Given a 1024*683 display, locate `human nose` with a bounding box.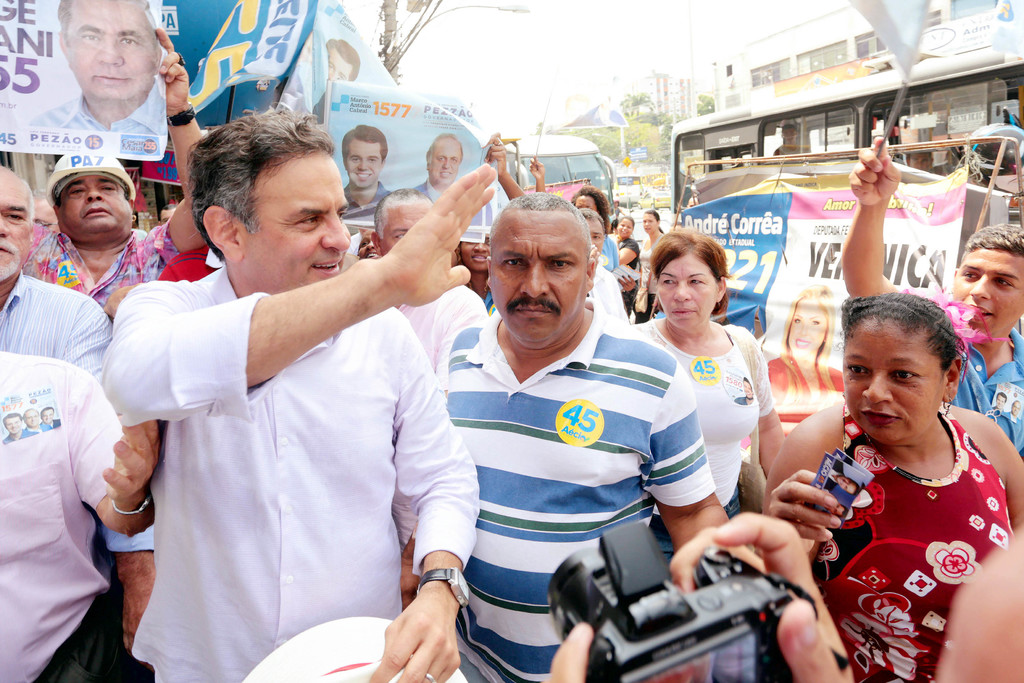
Located: l=861, t=378, r=894, b=404.
